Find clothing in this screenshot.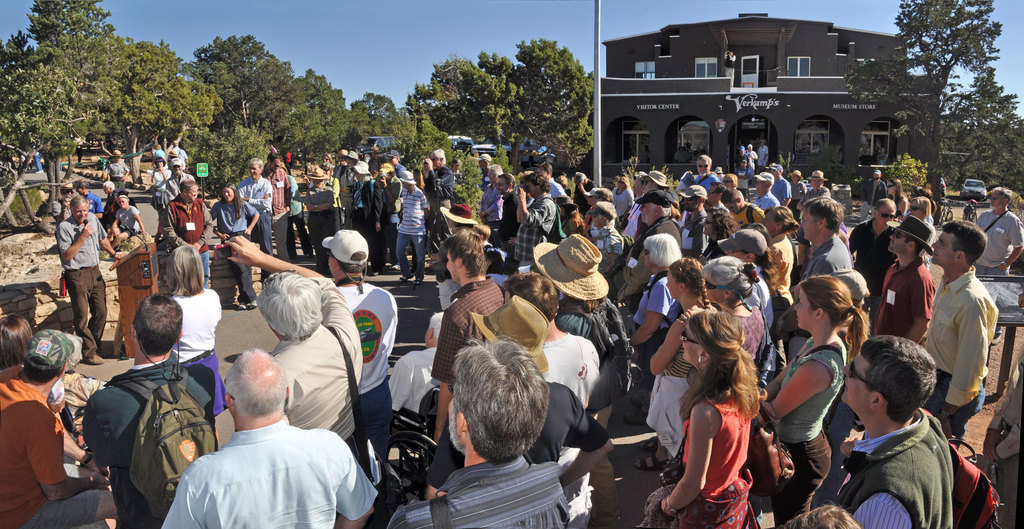
The bounding box for clothing is 86:362:221:528.
